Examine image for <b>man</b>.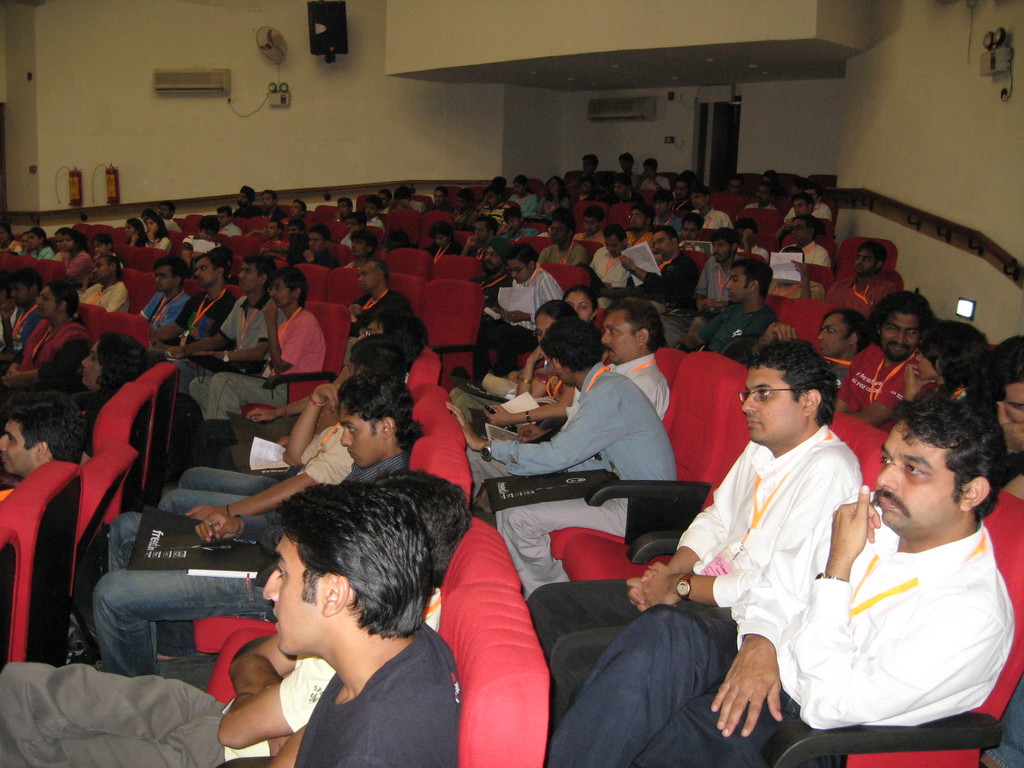
Examination result: <bbox>481, 246, 568, 367</bbox>.
